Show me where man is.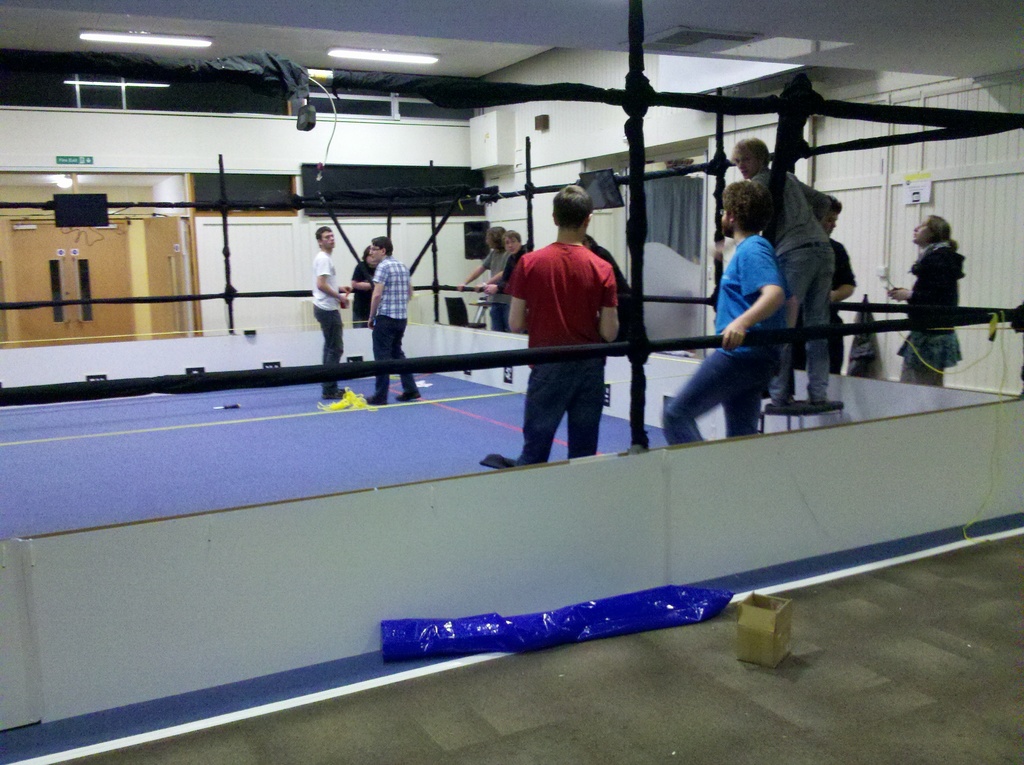
man is at locate(351, 257, 374, 326).
